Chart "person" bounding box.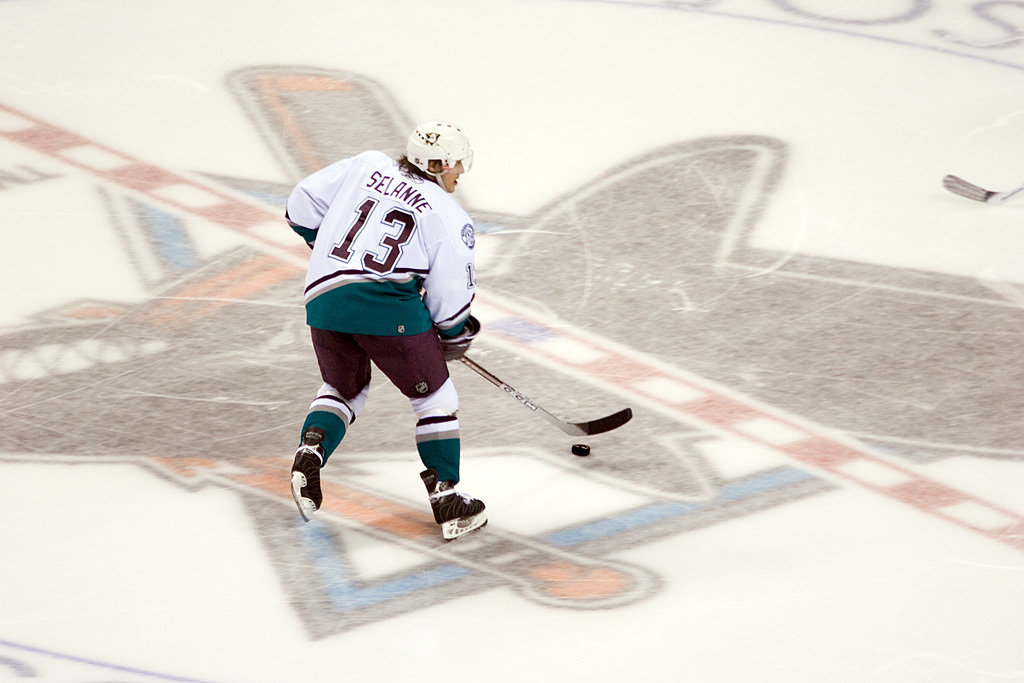
Charted: [265, 129, 487, 545].
